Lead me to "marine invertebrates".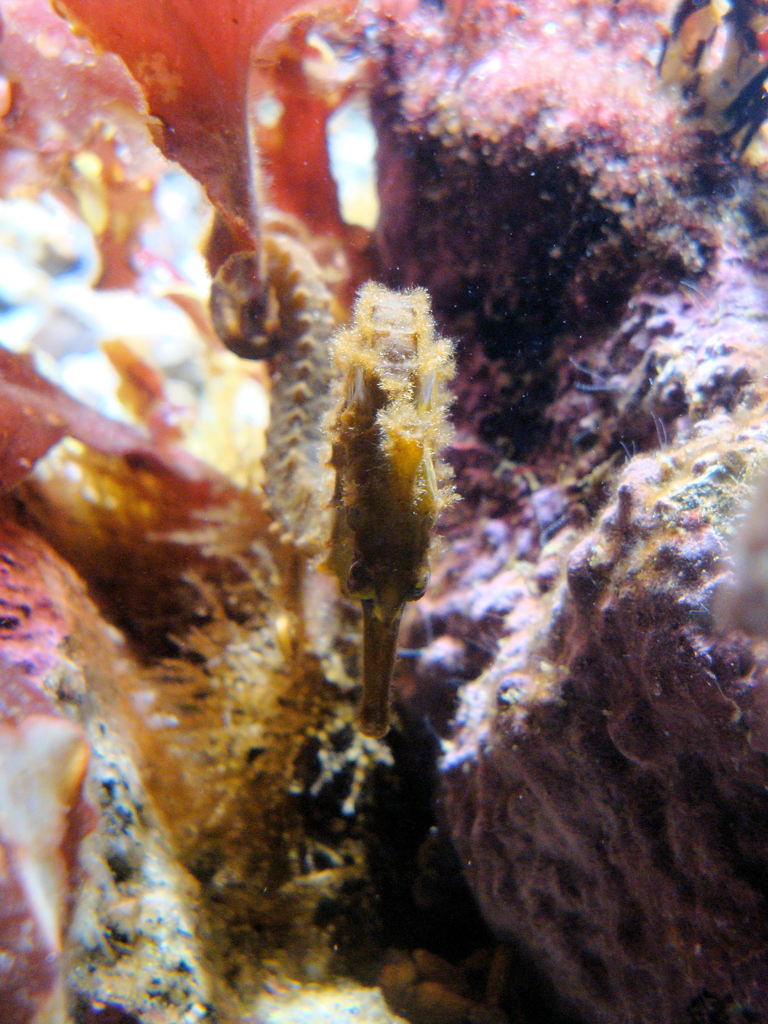
Lead to [177, 41, 364, 648].
